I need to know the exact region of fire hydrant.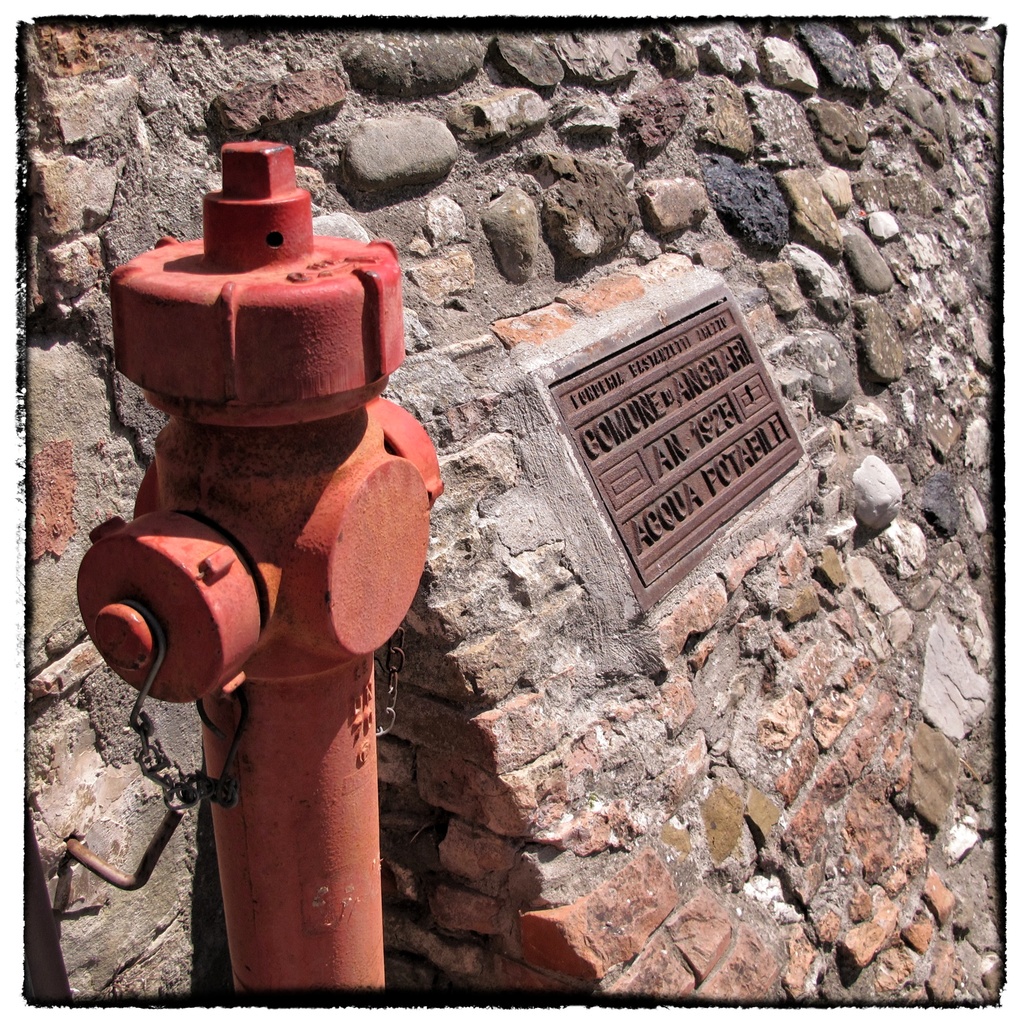
Region: region(76, 138, 443, 995).
